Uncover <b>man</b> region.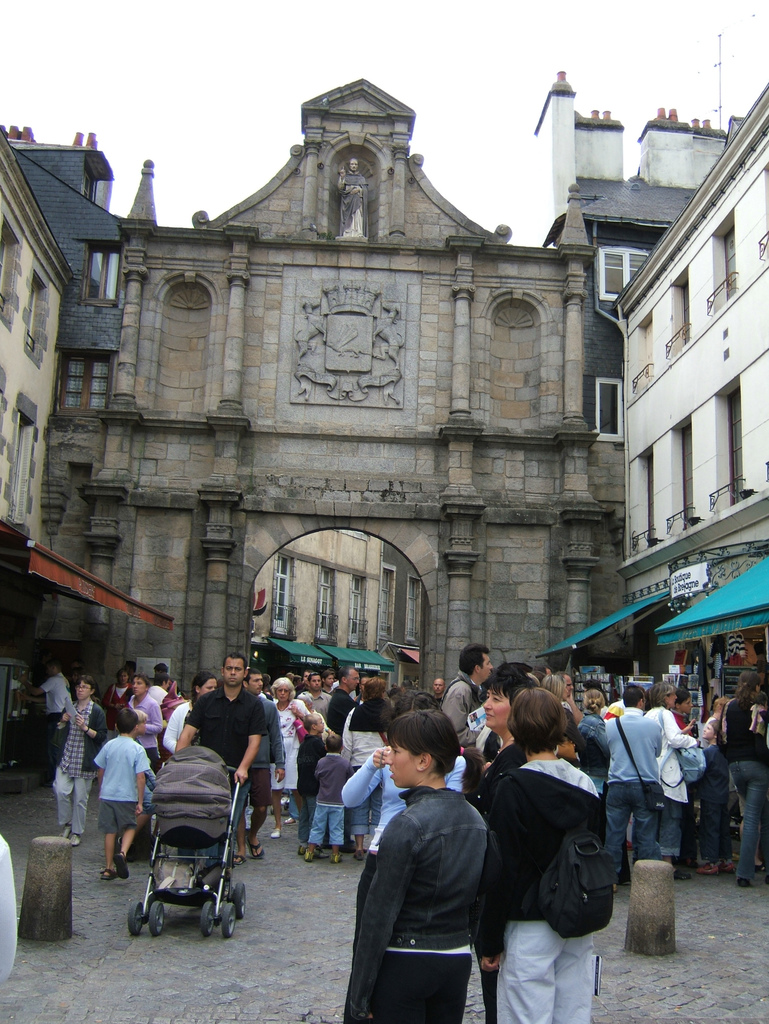
Uncovered: box(433, 676, 445, 705).
